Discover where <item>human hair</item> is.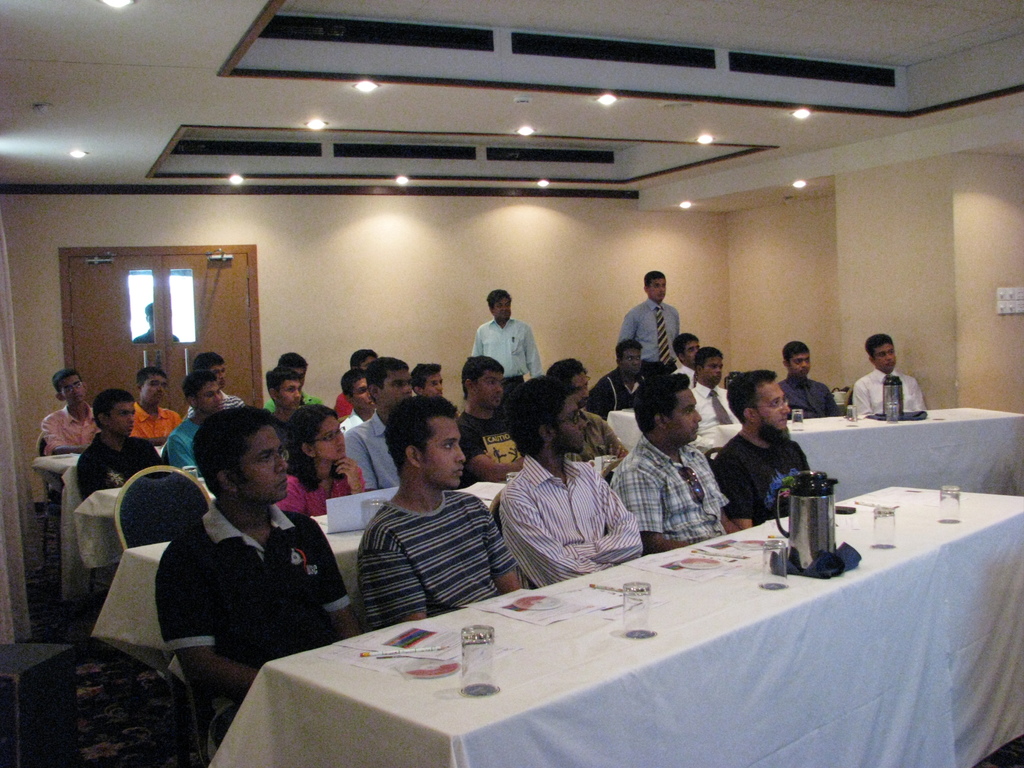
Discovered at 179, 372, 214, 403.
